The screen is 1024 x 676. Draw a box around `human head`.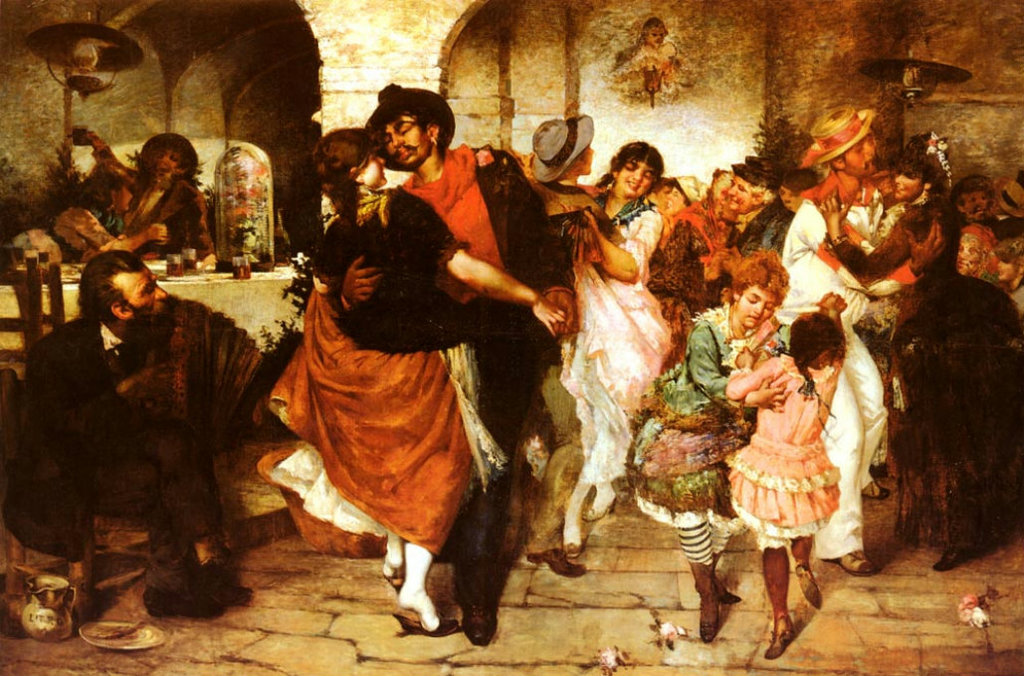
x1=724, y1=162, x2=776, y2=211.
